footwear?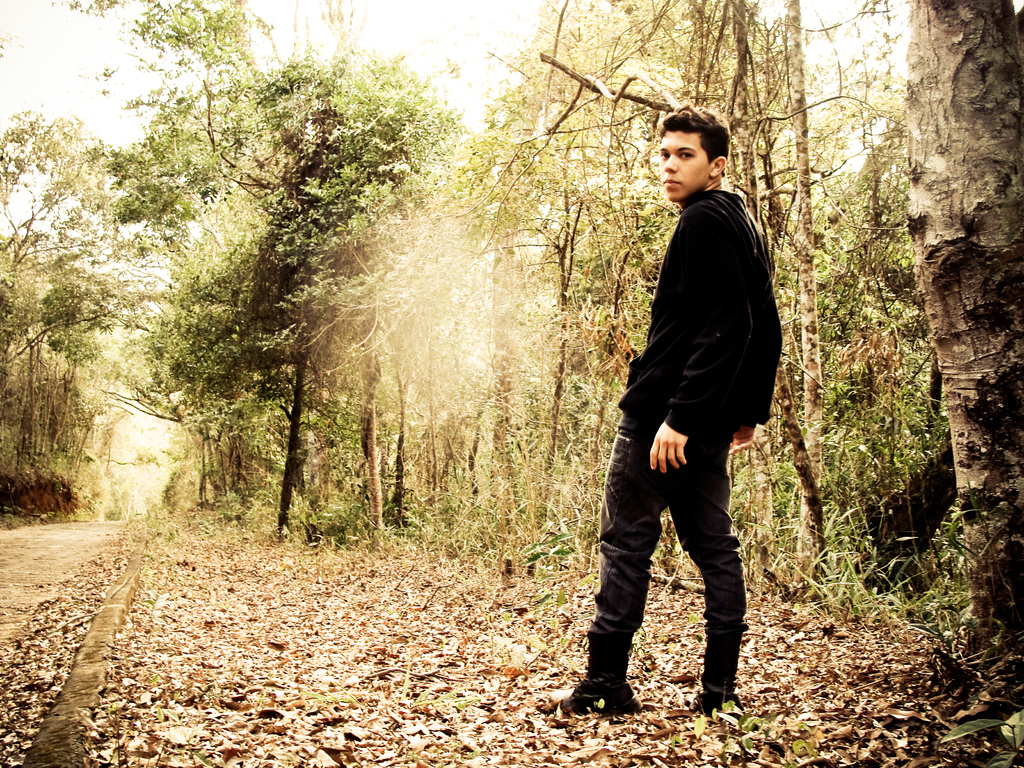
l=691, t=682, r=749, b=724
